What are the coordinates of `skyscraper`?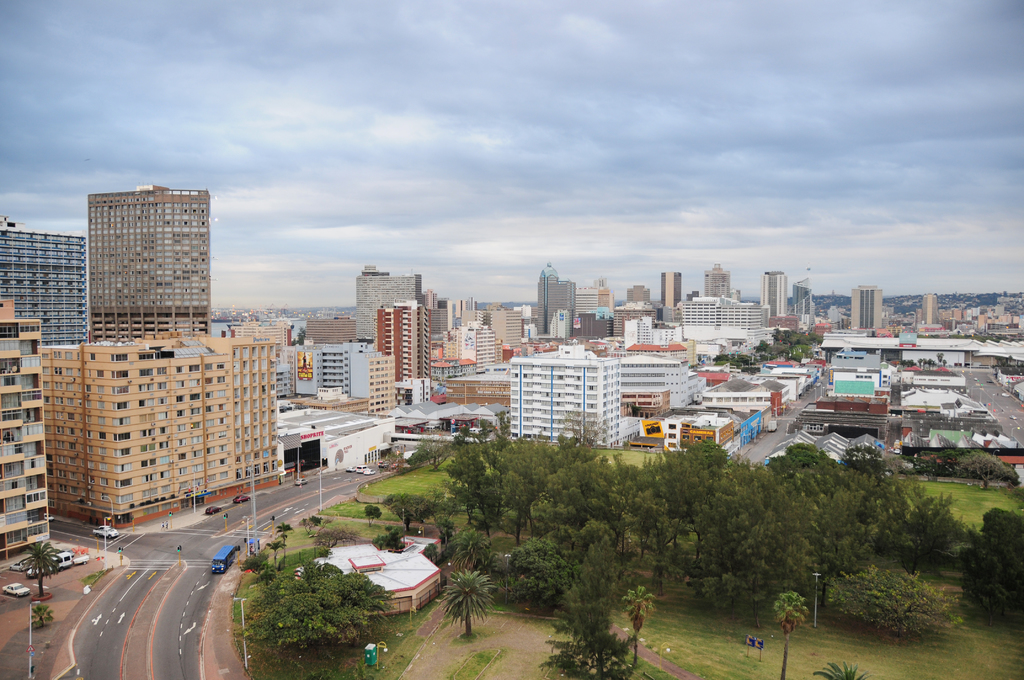
(761, 268, 786, 320).
